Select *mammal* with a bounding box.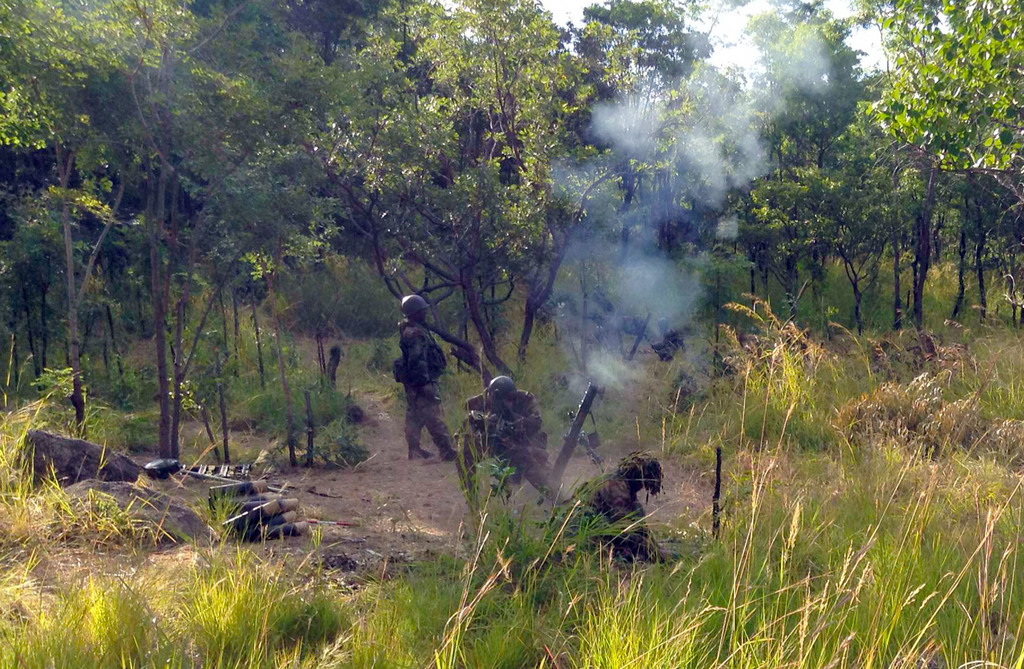
[left=383, top=299, right=454, bottom=464].
